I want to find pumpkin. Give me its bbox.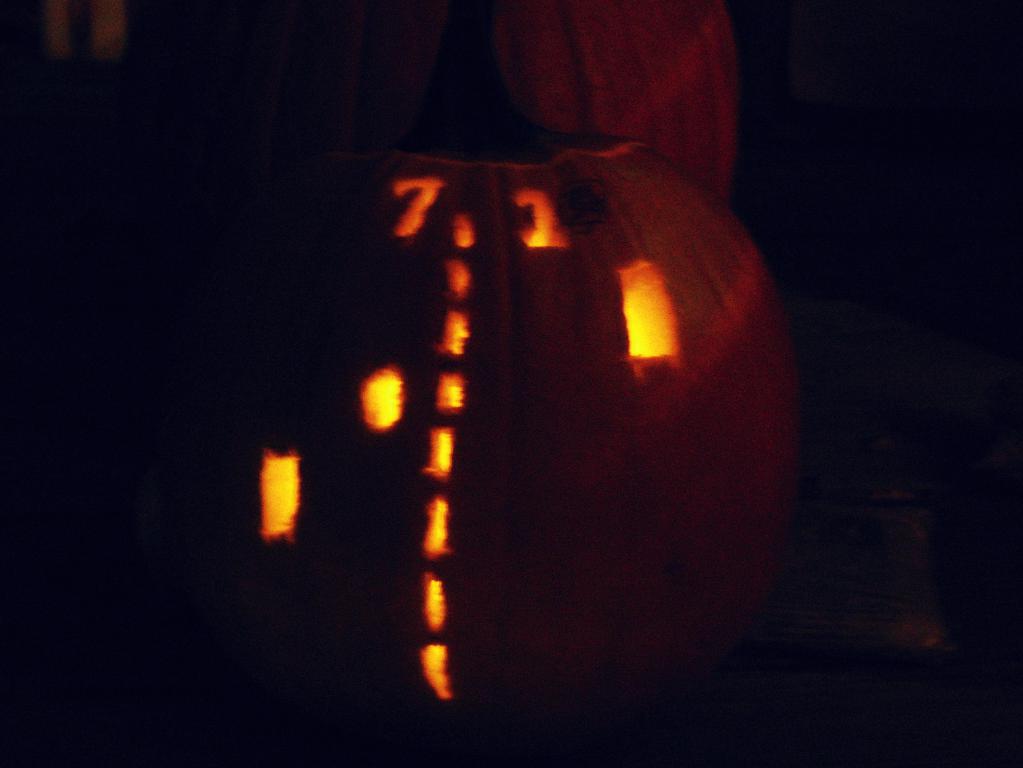
rect(437, 1, 741, 207).
